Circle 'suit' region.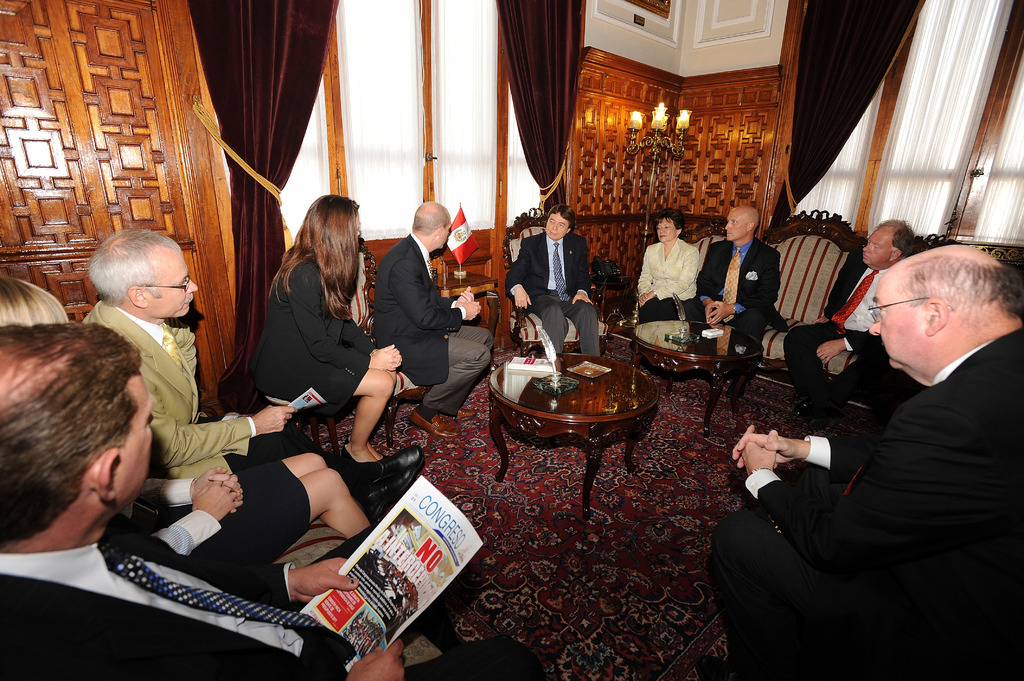
Region: rect(255, 254, 378, 414).
